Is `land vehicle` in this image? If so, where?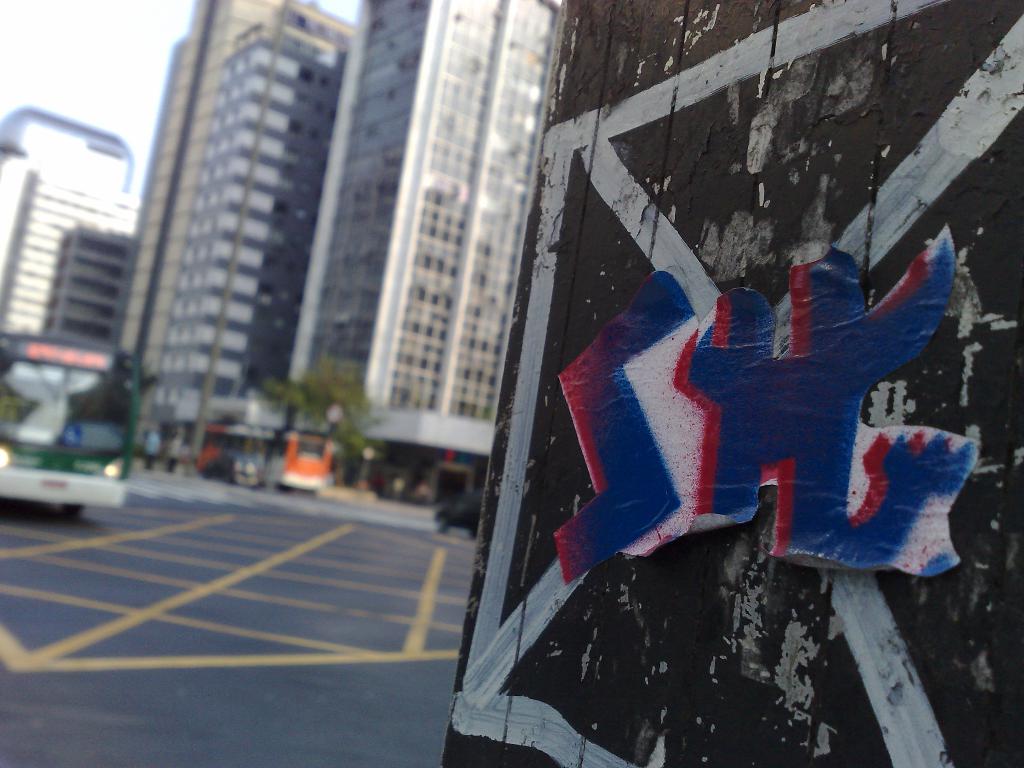
Yes, at {"left": 198, "top": 447, "right": 266, "bottom": 490}.
